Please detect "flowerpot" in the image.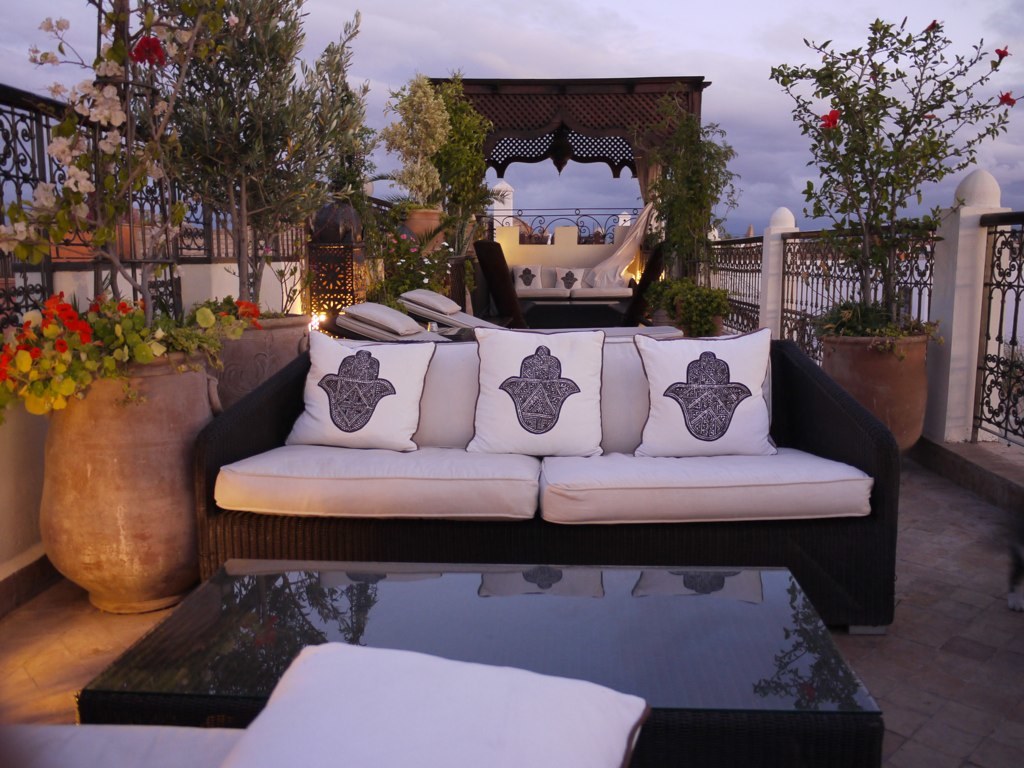
<box>681,315,722,342</box>.
